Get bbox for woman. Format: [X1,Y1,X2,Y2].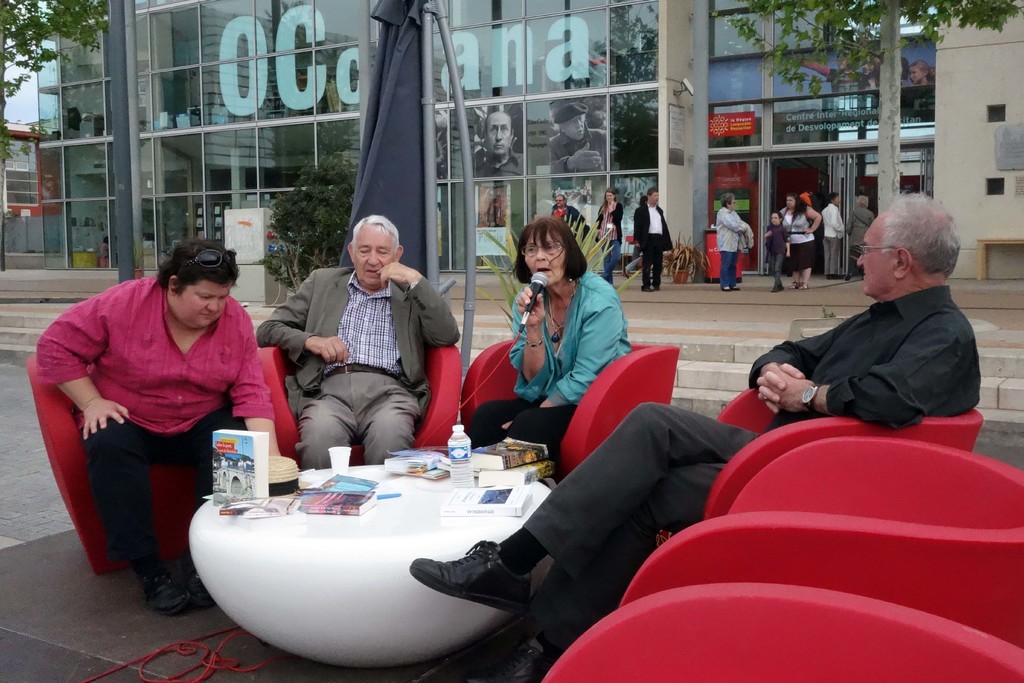
[714,192,751,292].
